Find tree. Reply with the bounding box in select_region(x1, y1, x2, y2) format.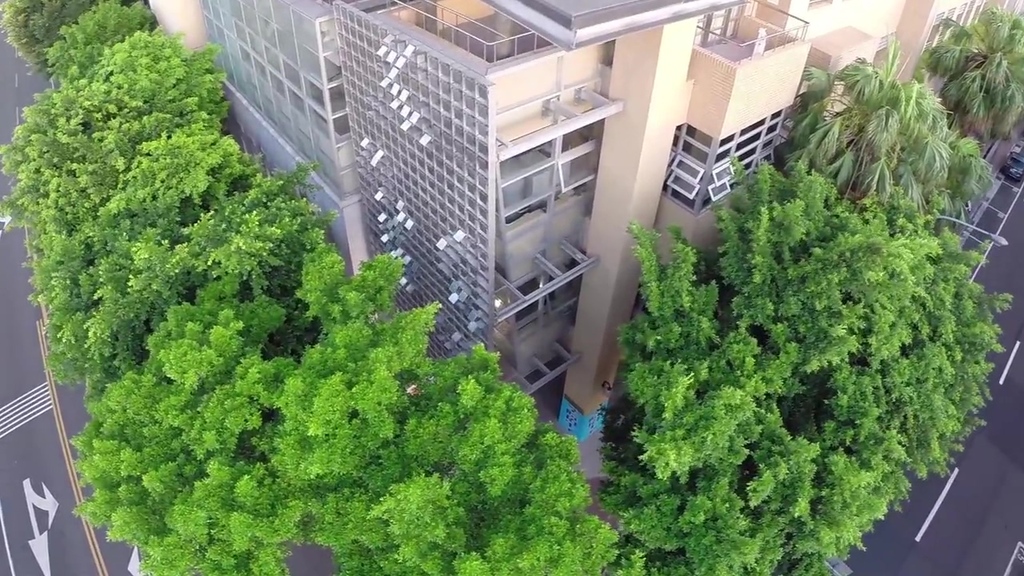
select_region(777, 27, 994, 222).
